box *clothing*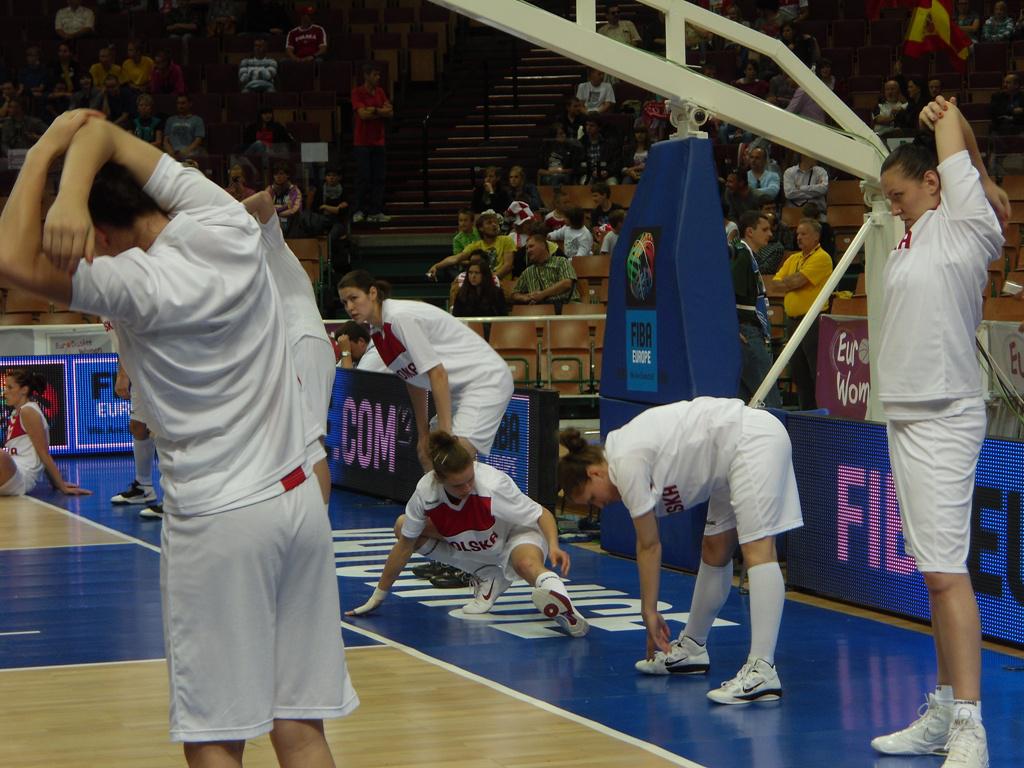
(729, 220, 744, 246)
